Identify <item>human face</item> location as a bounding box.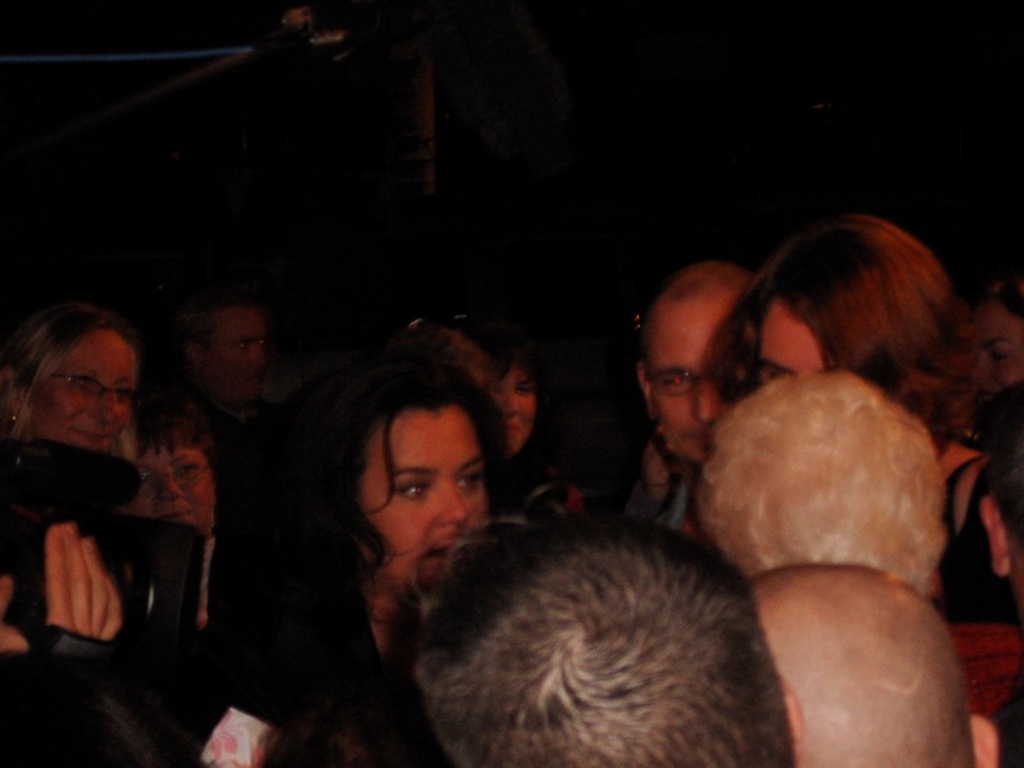
[left=28, top=329, right=141, bottom=463].
